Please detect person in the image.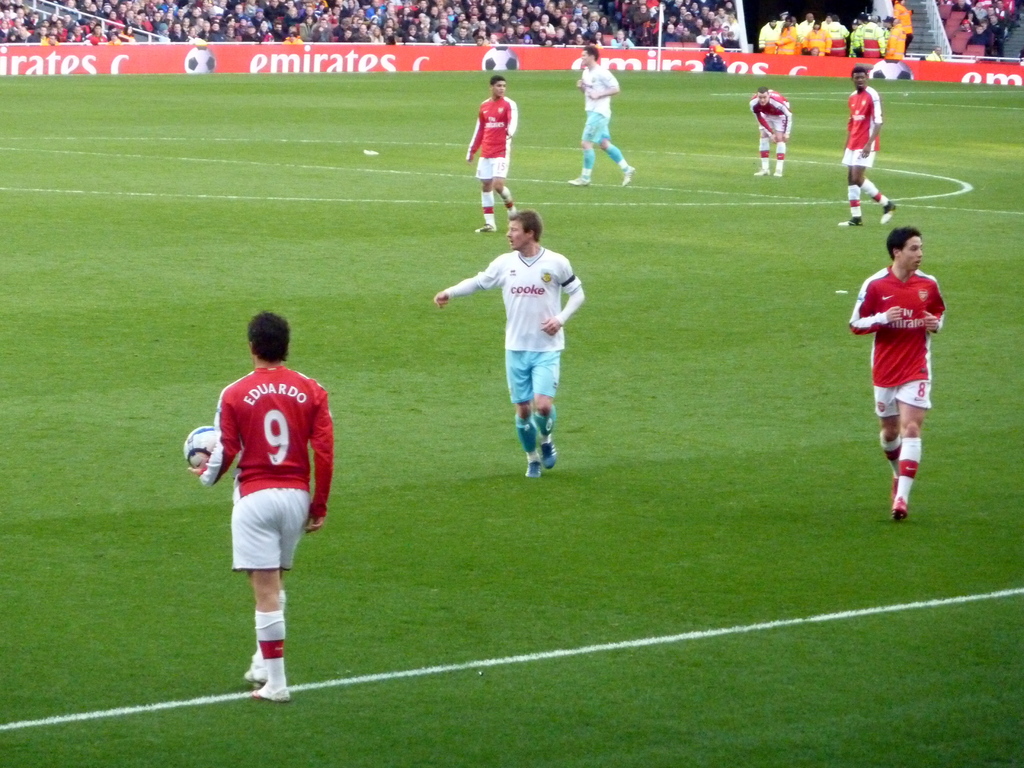
746,92,793,184.
